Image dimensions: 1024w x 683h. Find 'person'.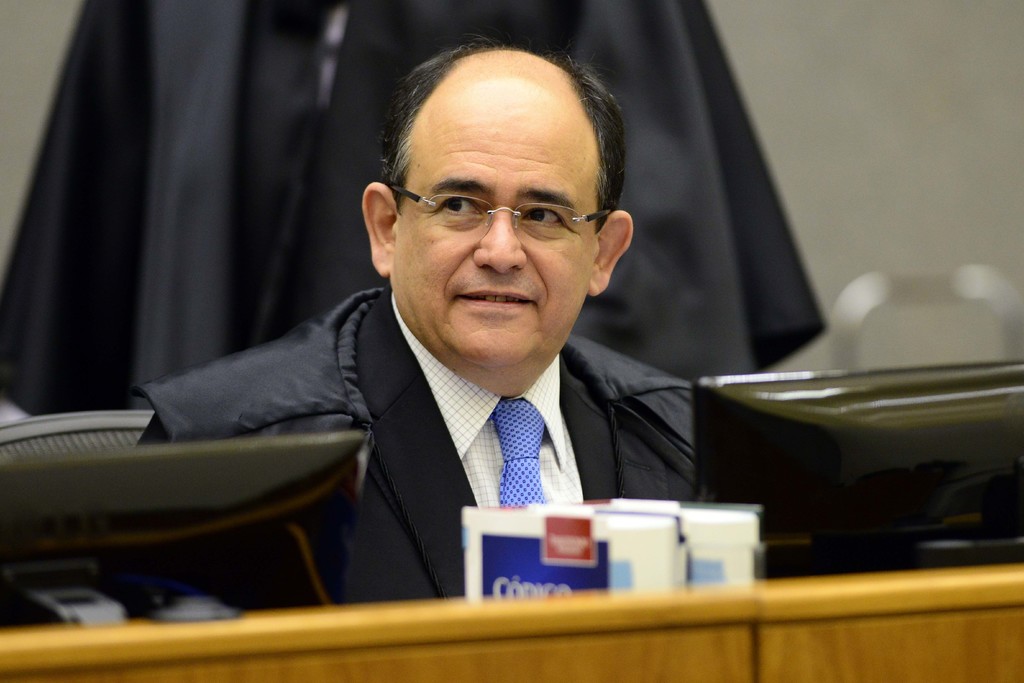
region(140, 35, 733, 620).
